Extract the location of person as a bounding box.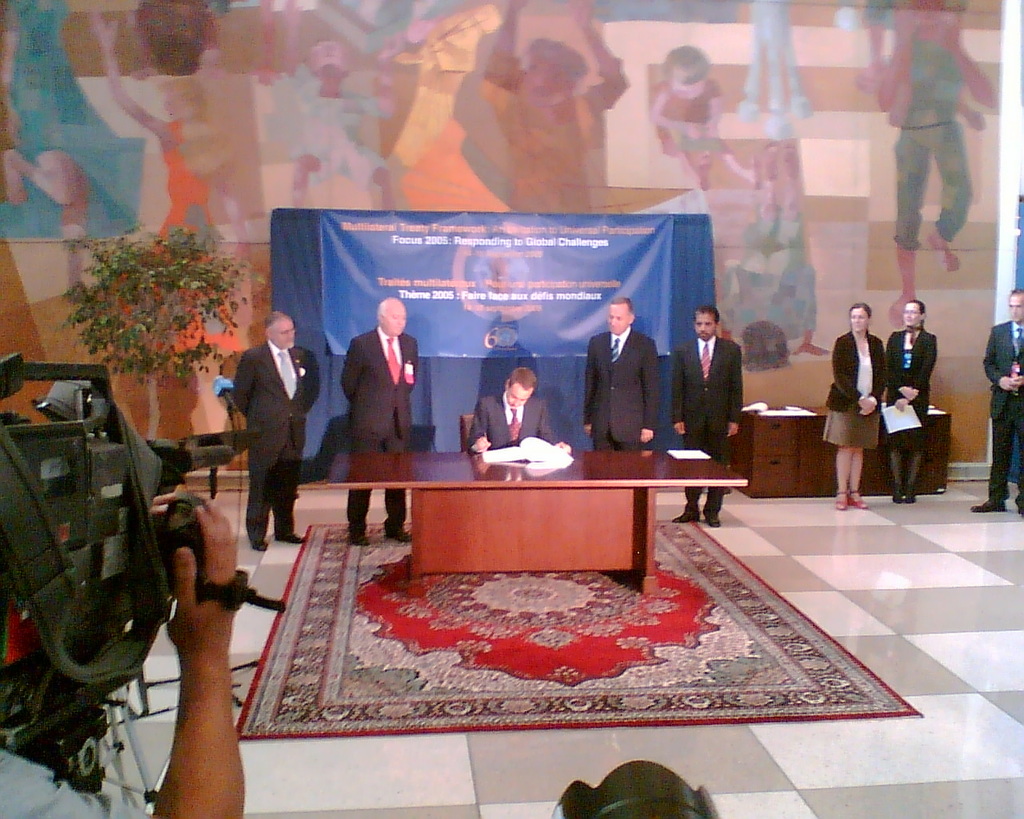
region(0, 476, 249, 818).
